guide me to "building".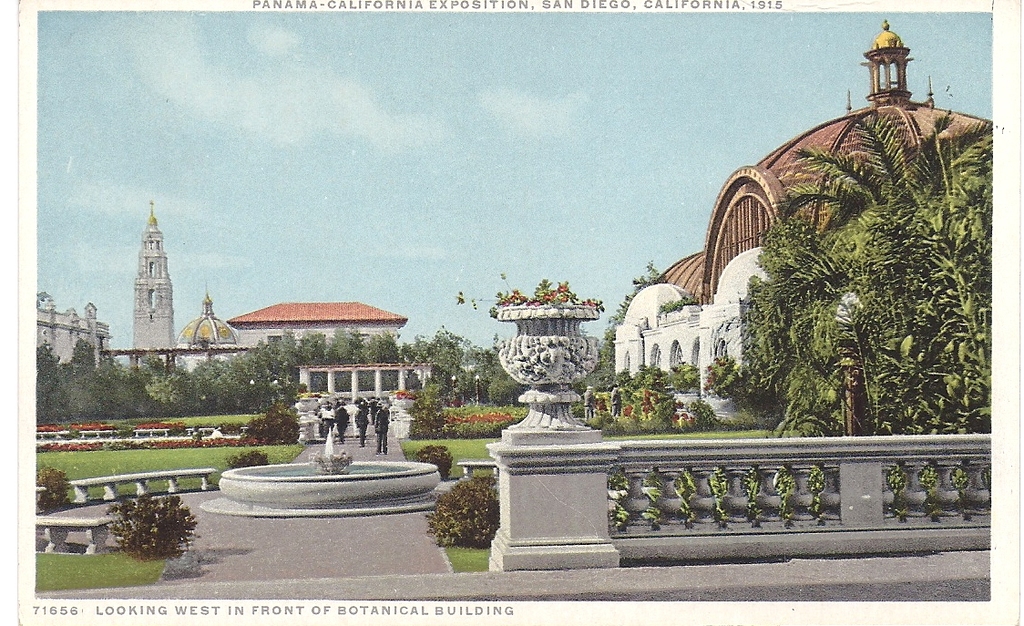
Guidance: [611,19,990,411].
